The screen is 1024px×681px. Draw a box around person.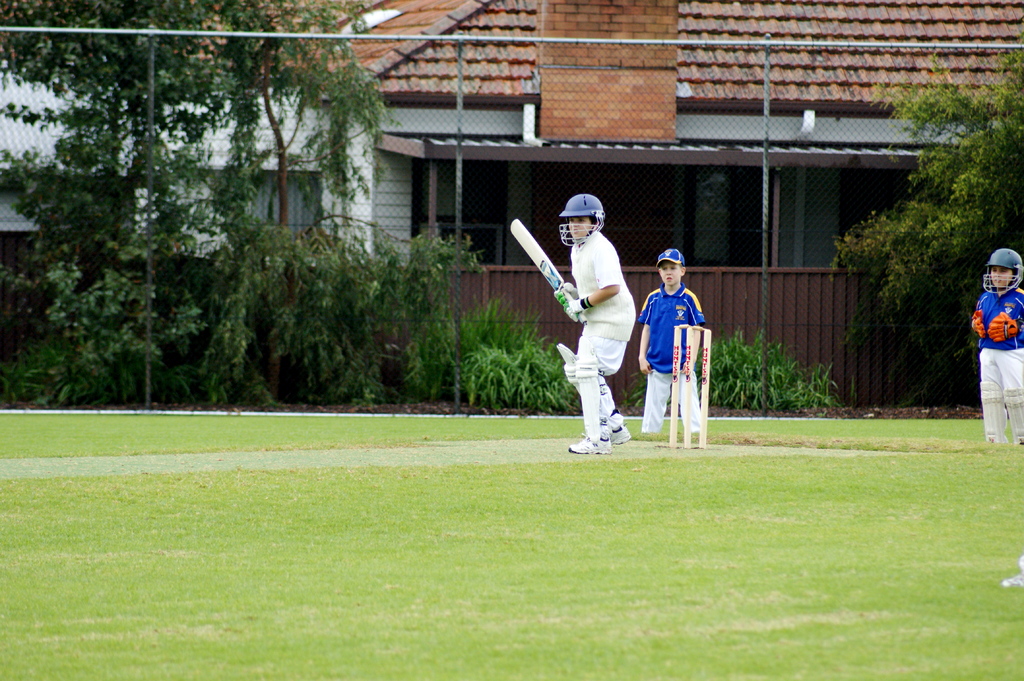
box(966, 244, 1023, 447).
